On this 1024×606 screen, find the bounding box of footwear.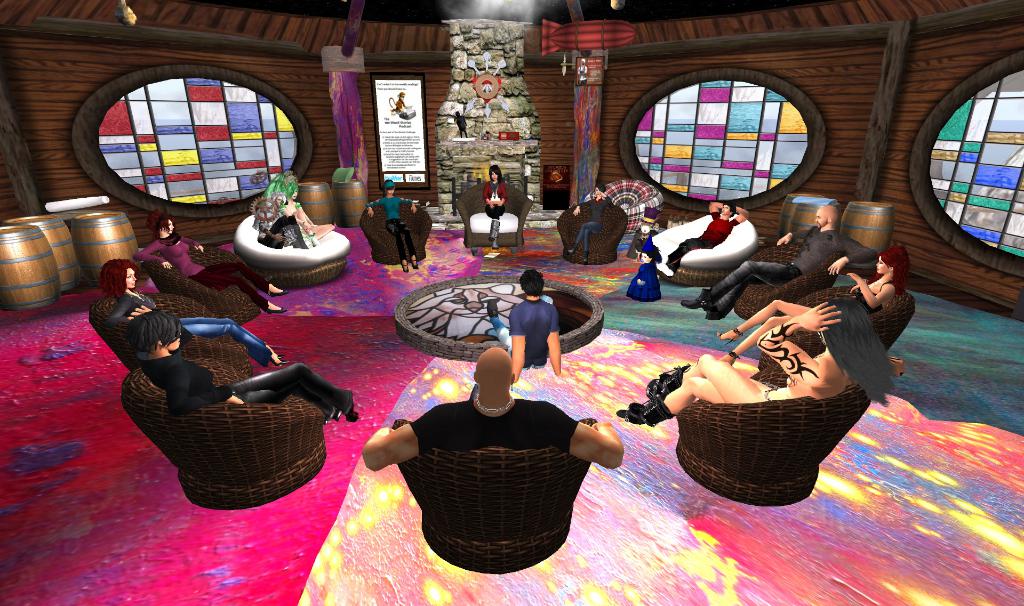
Bounding box: [646, 371, 694, 403].
